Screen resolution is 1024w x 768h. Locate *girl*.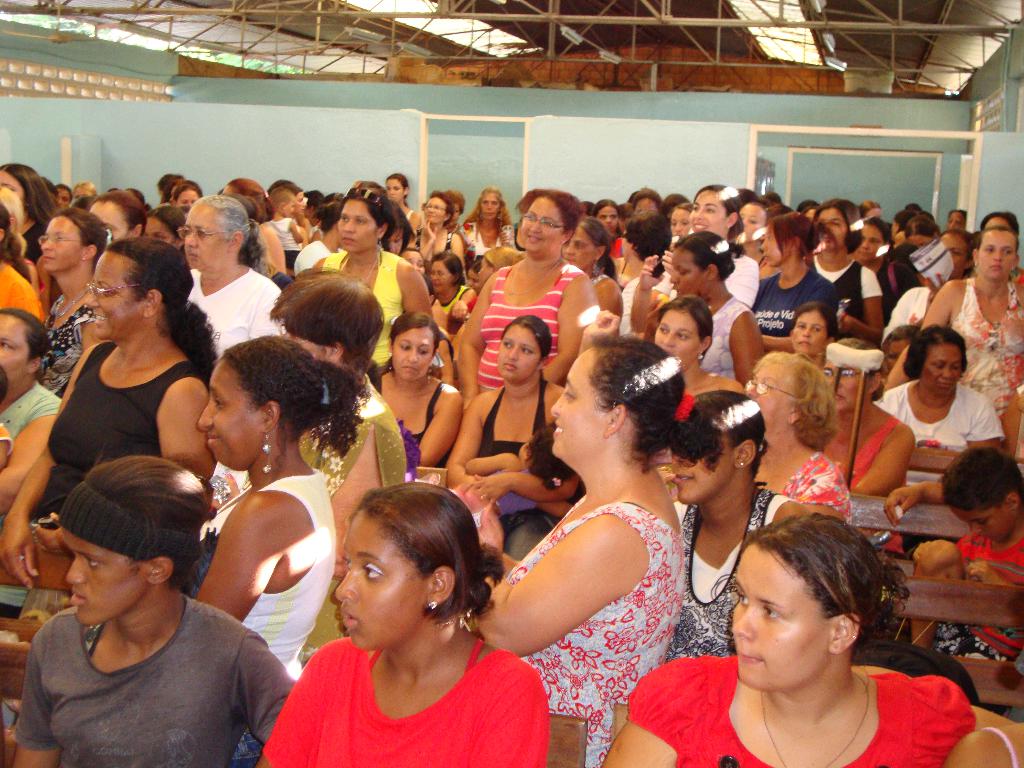
rect(851, 220, 897, 322).
